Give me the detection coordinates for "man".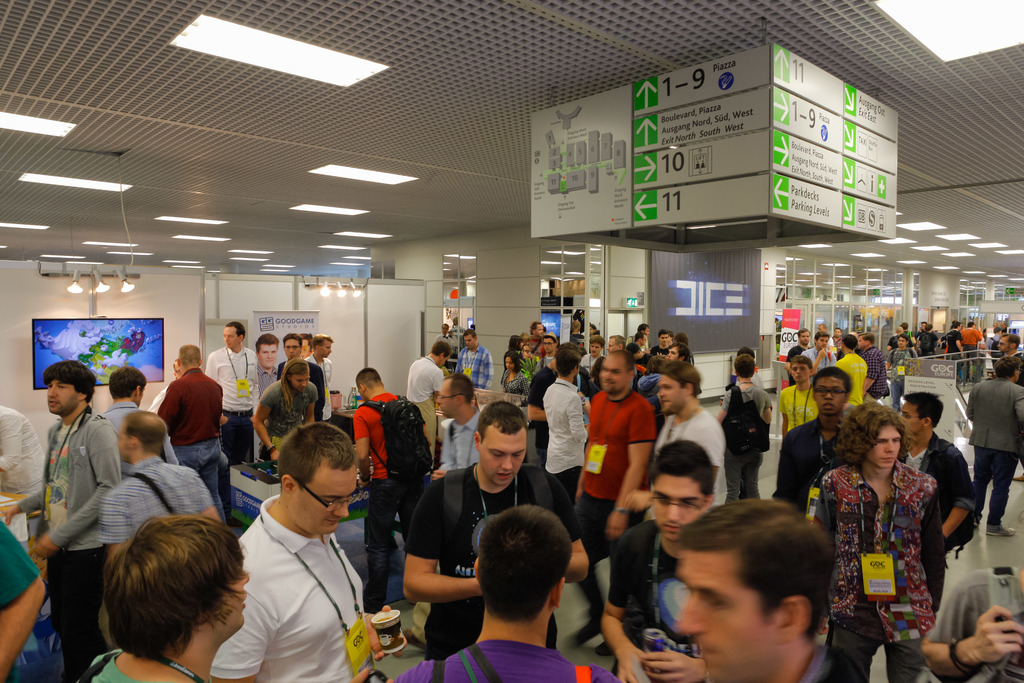
[598, 438, 710, 682].
